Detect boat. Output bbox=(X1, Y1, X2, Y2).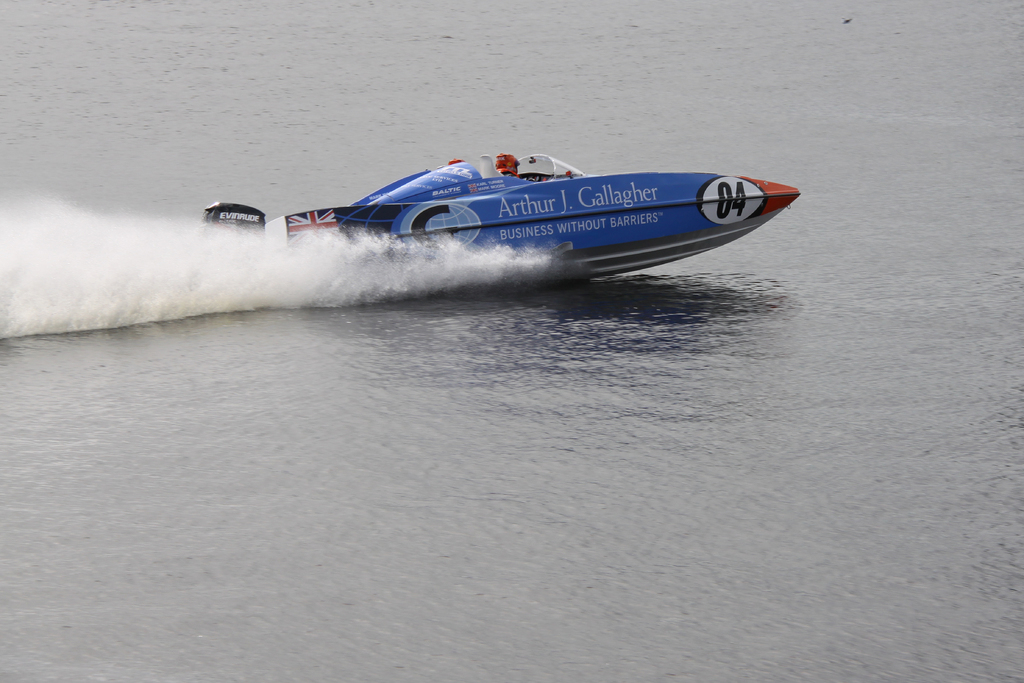
bbox=(169, 147, 827, 282).
